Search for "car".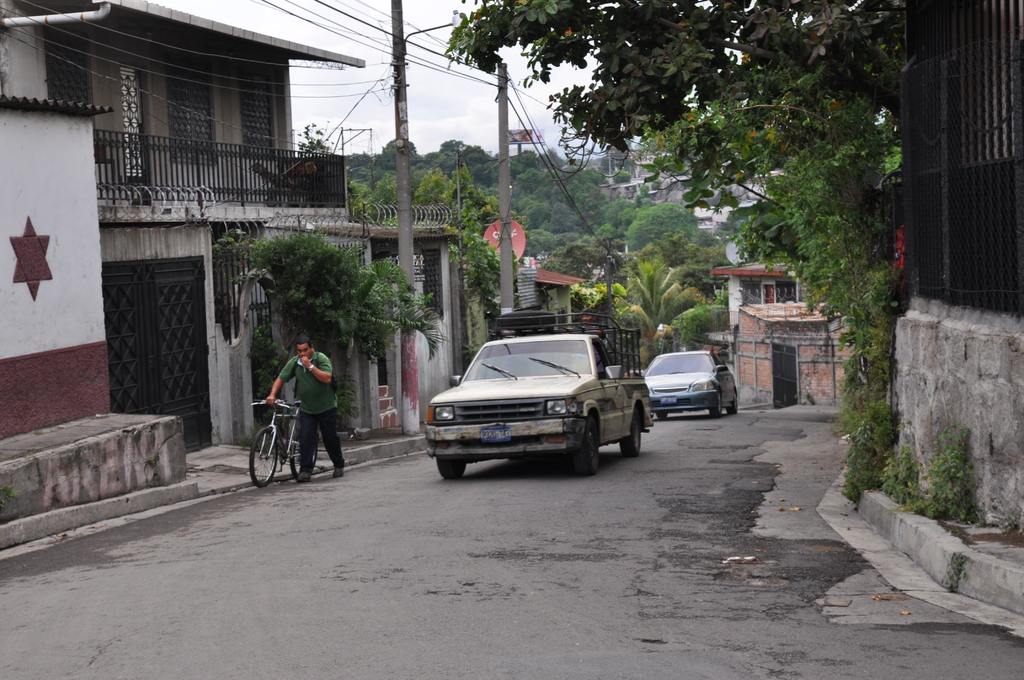
Found at bbox=[644, 350, 726, 432].
